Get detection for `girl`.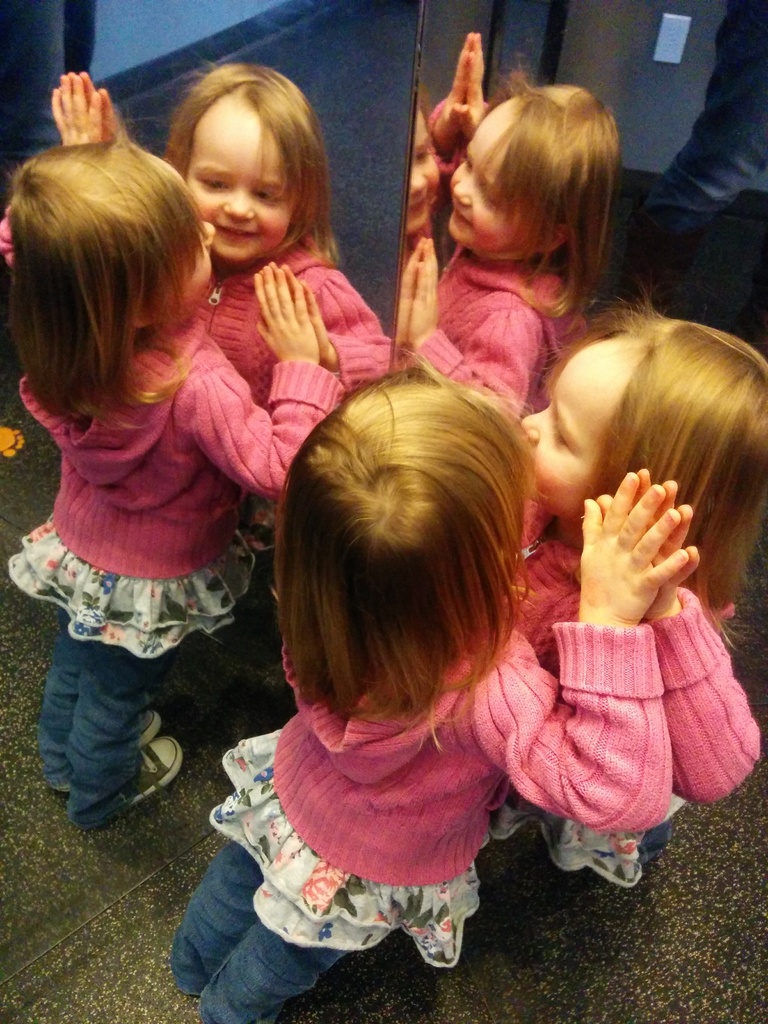
Detection: bbox=(172, 351, 689, 1023).
